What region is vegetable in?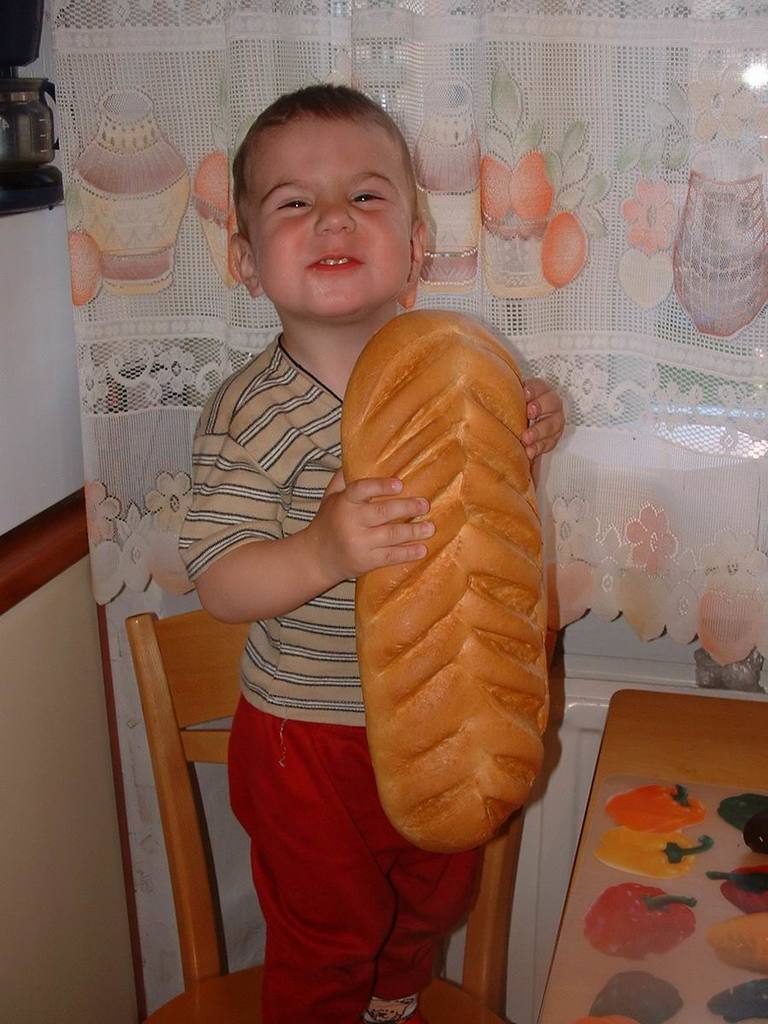
locate(707, 912, 767, 978).
